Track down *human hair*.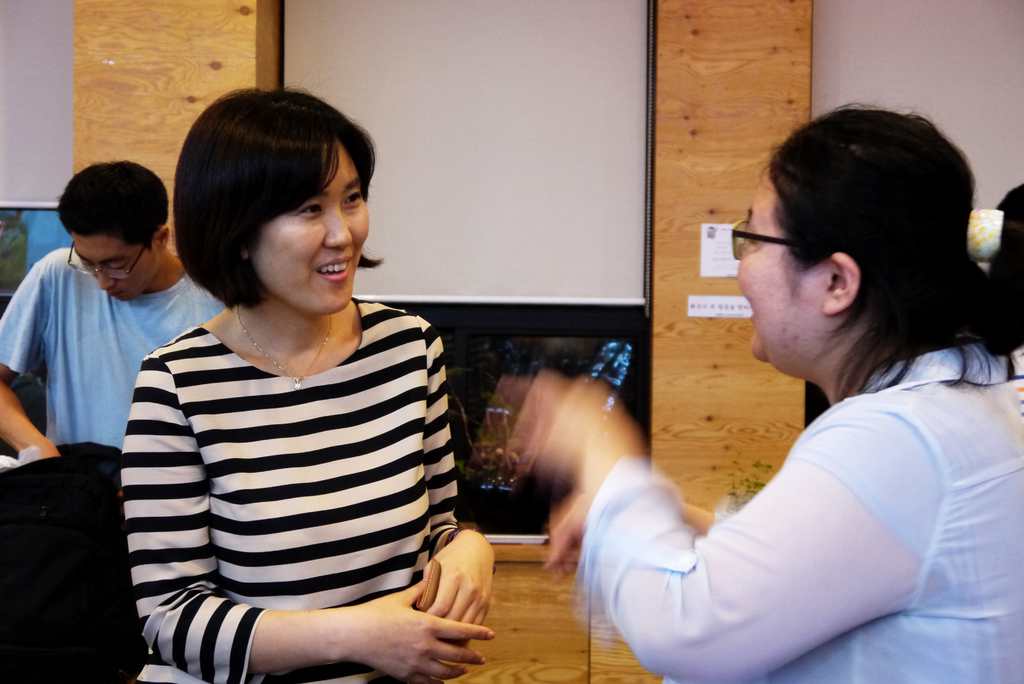
Tracked to select_region(760, 103, 1023, 398).
